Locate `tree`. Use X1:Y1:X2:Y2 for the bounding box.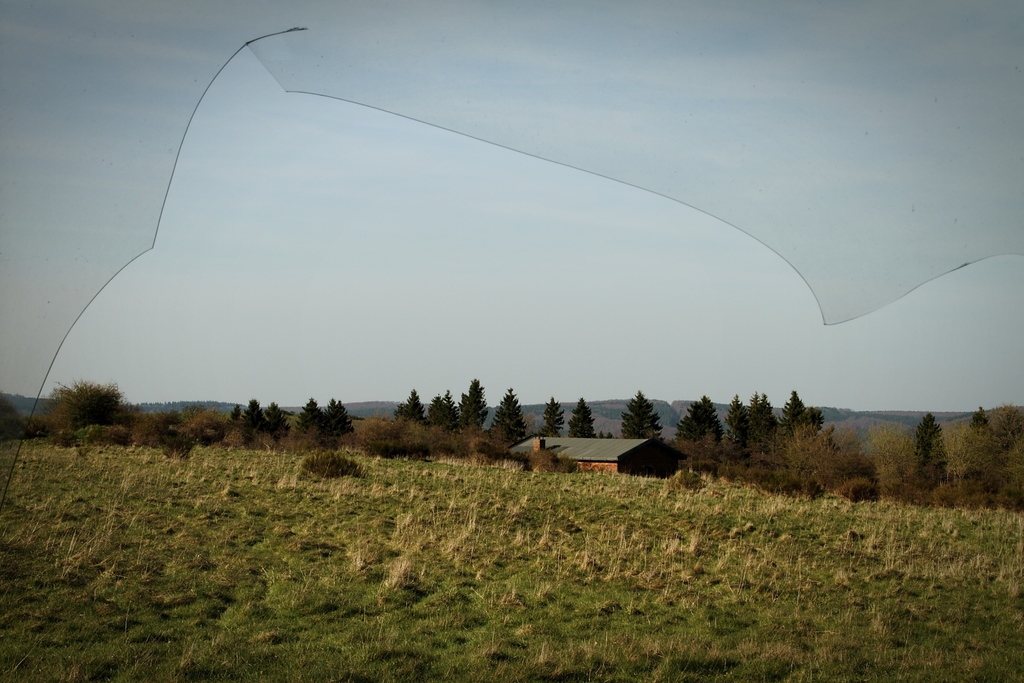
491:390:525:446.
